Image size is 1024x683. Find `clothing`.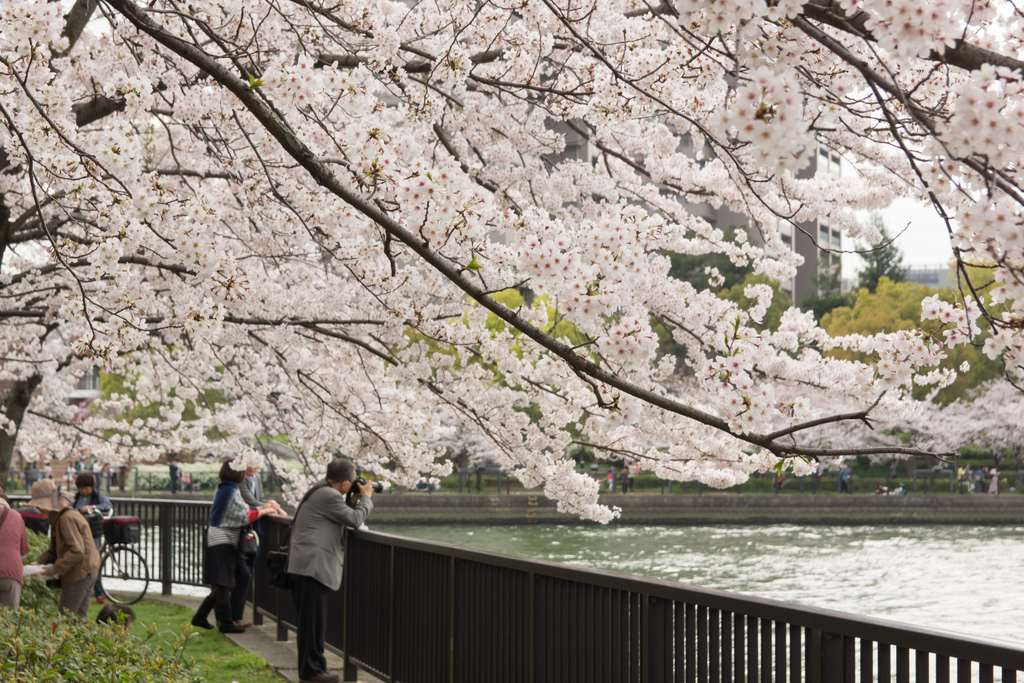
select_region(38, 511, 109, 619).
